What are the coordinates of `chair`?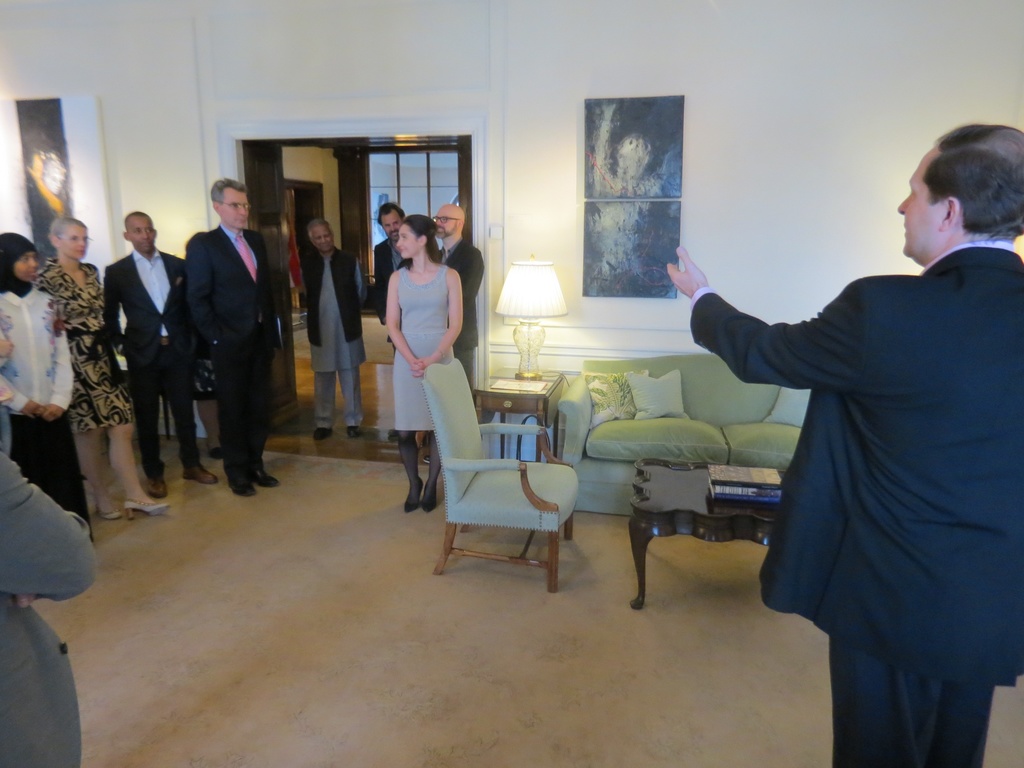
box=[422, 397, 586, 594].
